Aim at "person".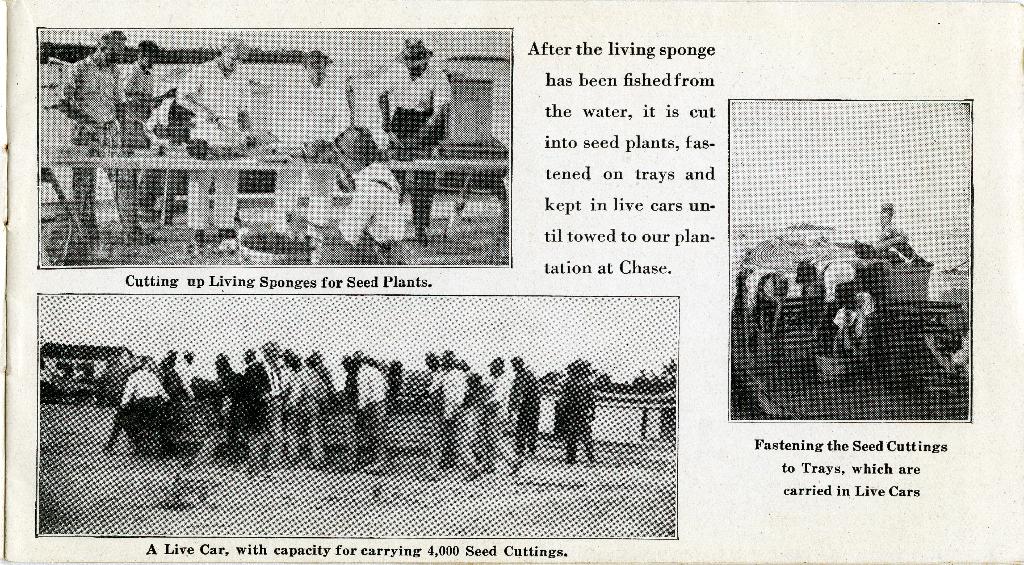
Aimed at pyautogui.locateOnScreen(248, 51, 361, 232).
